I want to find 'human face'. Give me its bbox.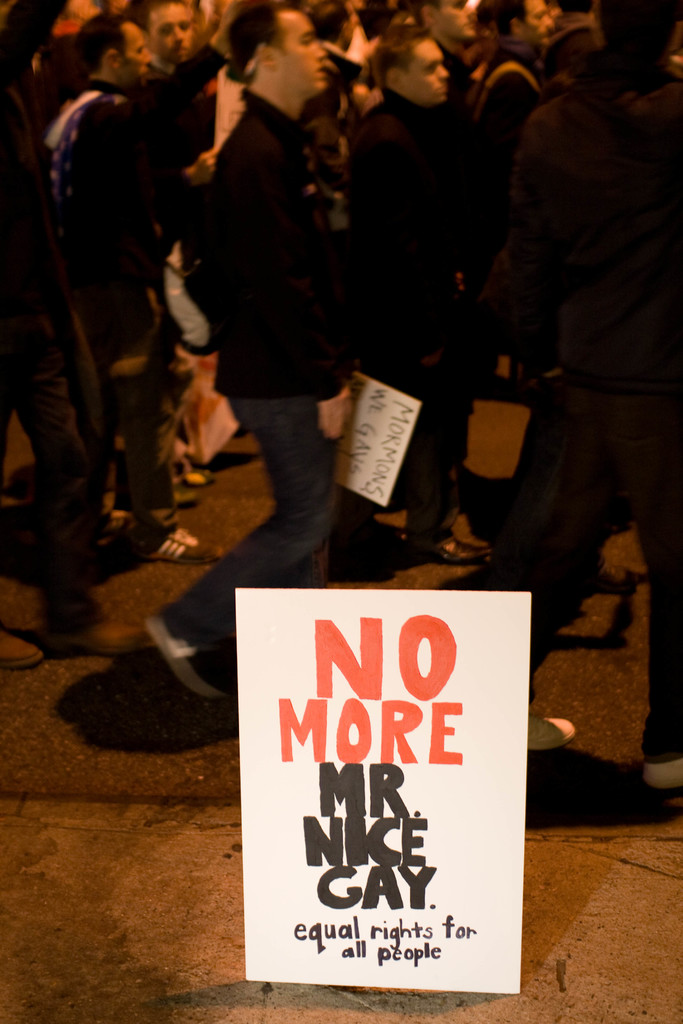
[518, 0, 554, 44].
